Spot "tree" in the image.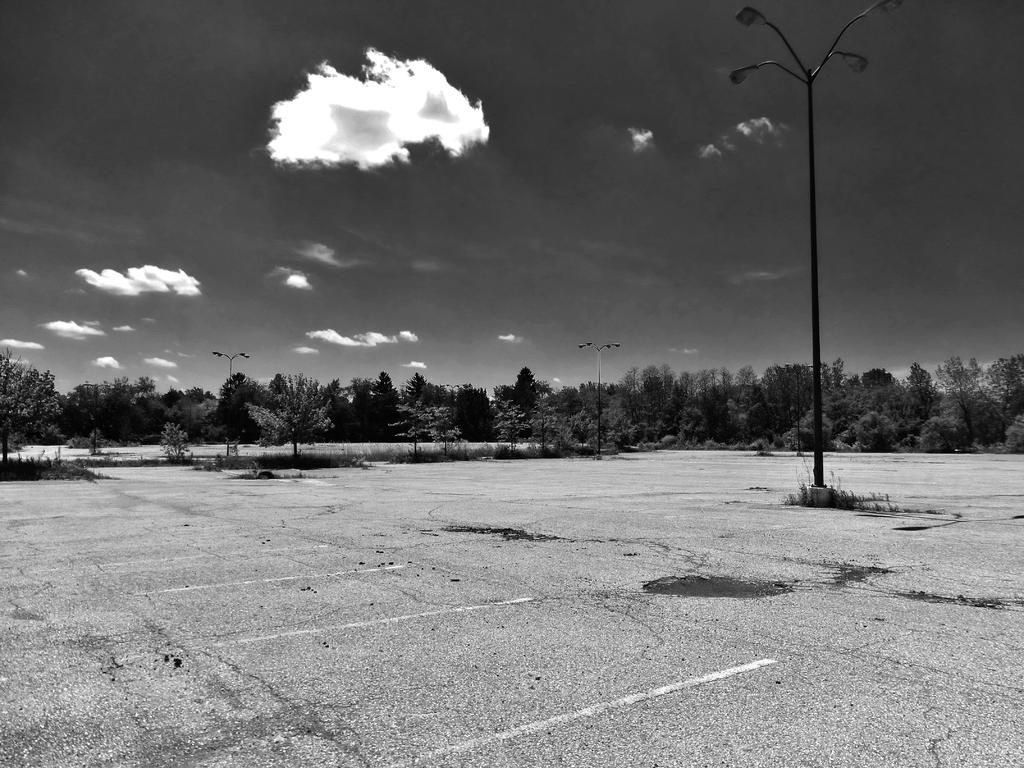
"tree" found at locate(0, 345, 59, 463).
